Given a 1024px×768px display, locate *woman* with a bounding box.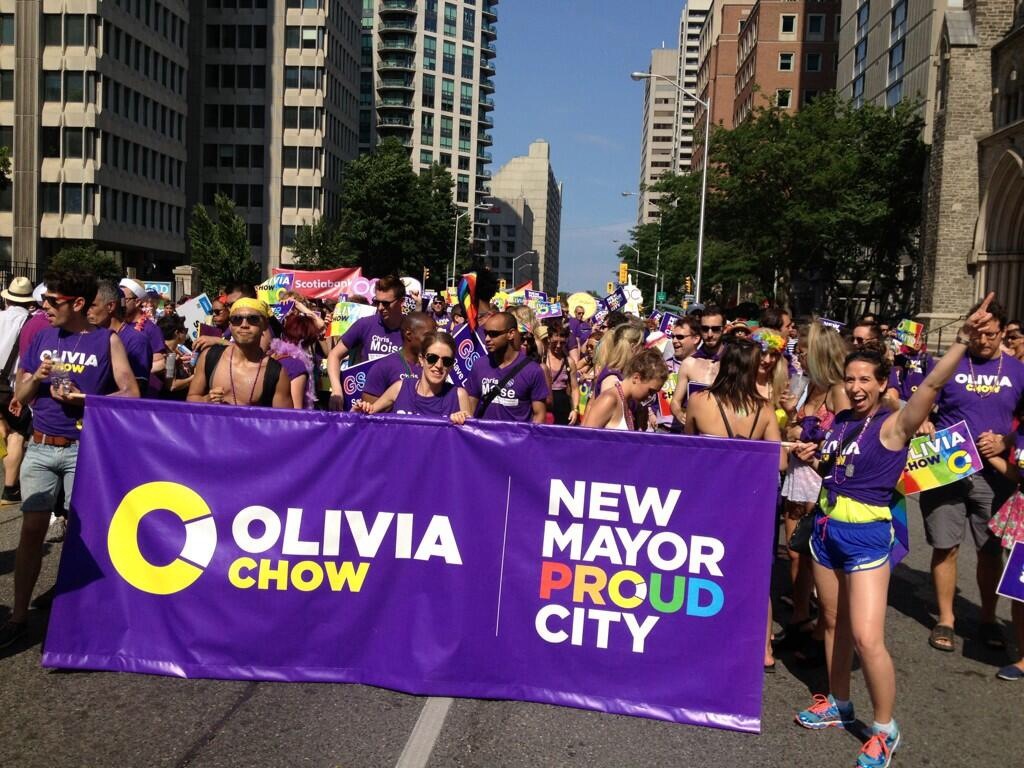
Located: 589,323,670,426.
